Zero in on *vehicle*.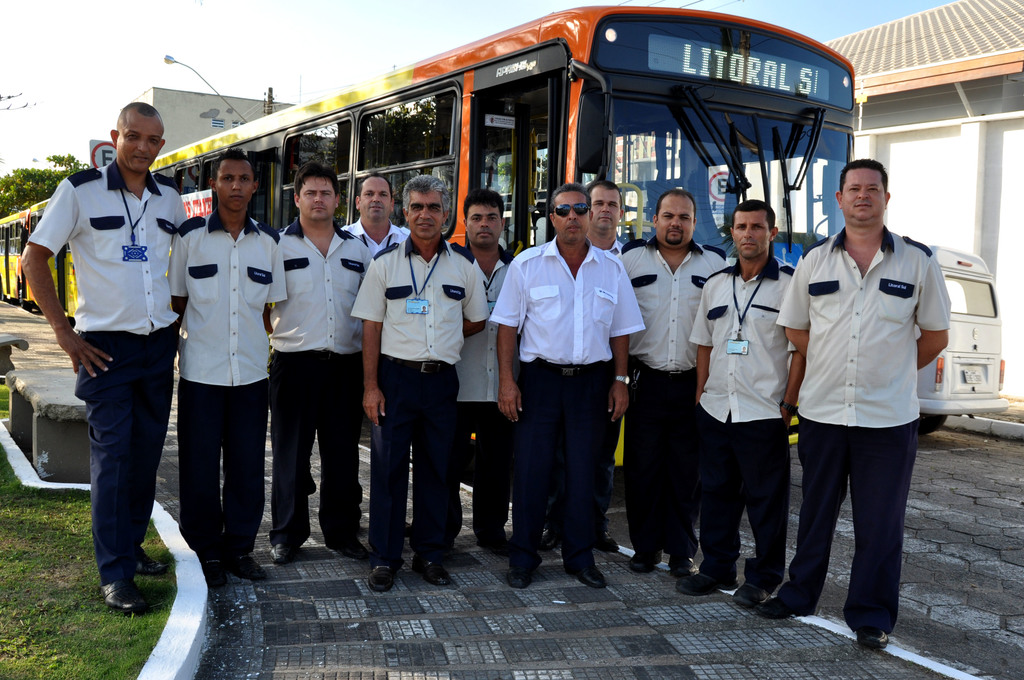
Zeroed in: [left=915, top=241, right=1010, bottom=435].
